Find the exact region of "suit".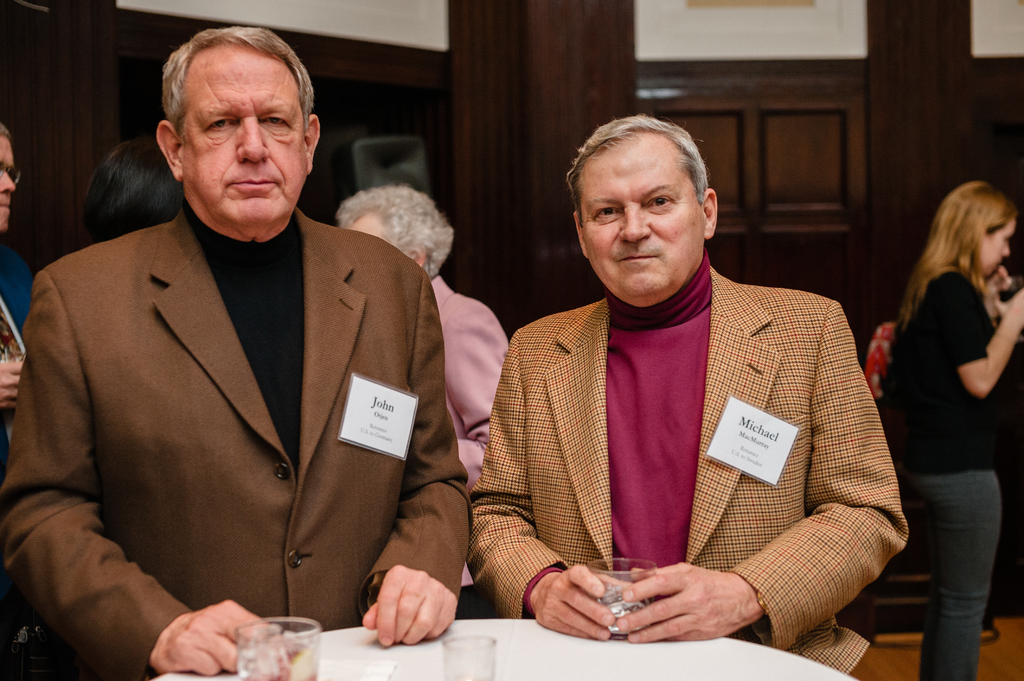
Exact region: [429,272,514,487].
